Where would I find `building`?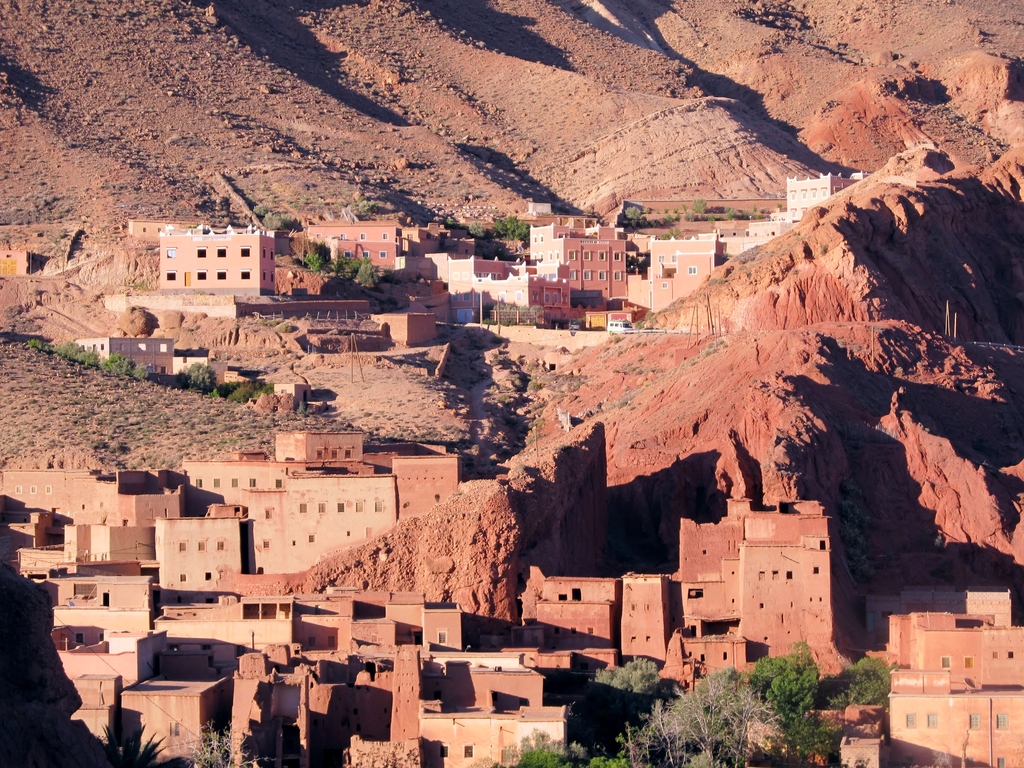
At x1=161, y1=224, x2=275, y2=293.
